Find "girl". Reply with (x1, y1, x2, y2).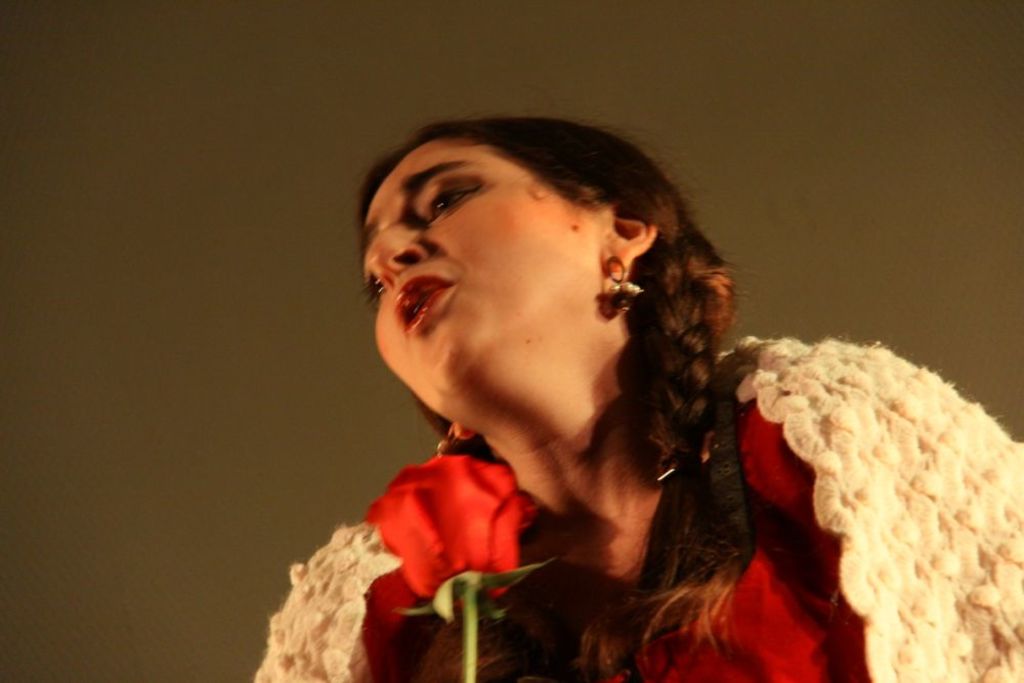
(259, 122, 1023, 682).
